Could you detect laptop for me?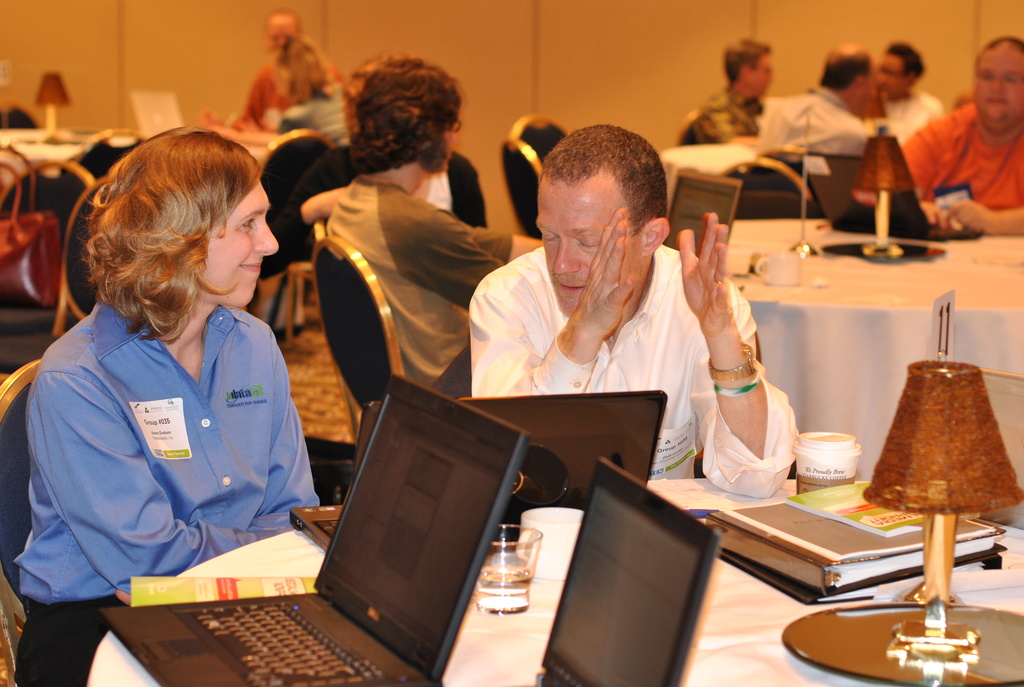
Detection result: detection(803, 154, 982, 242).
